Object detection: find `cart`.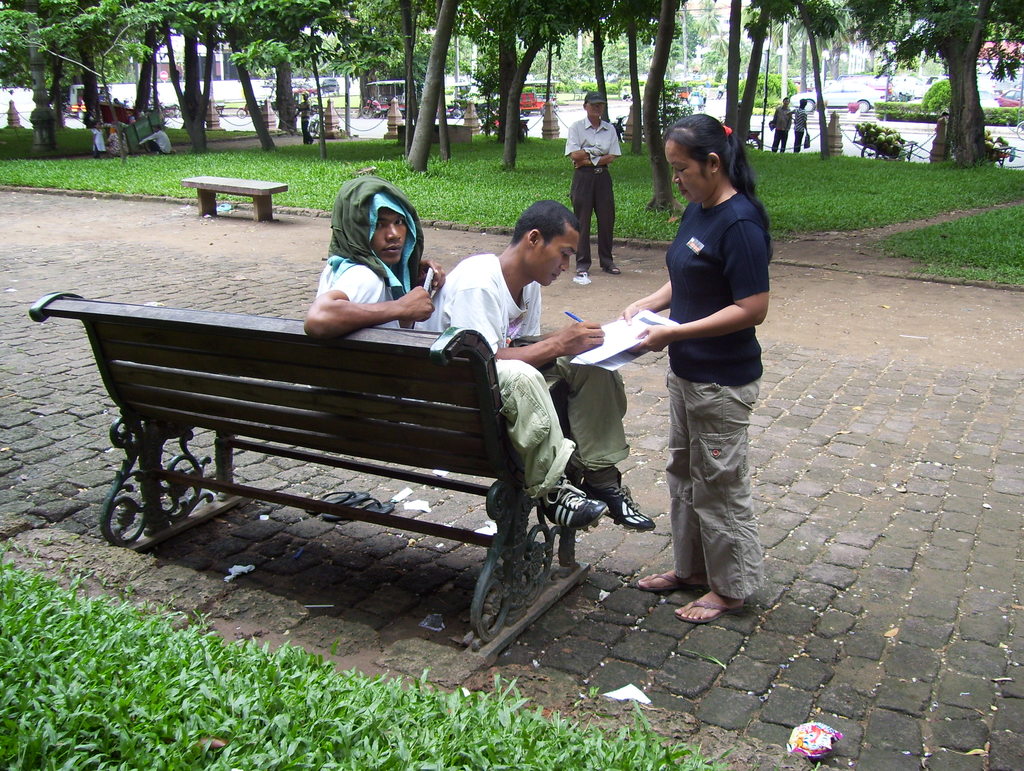
left=315, top=77, right=340, bottom=95.
